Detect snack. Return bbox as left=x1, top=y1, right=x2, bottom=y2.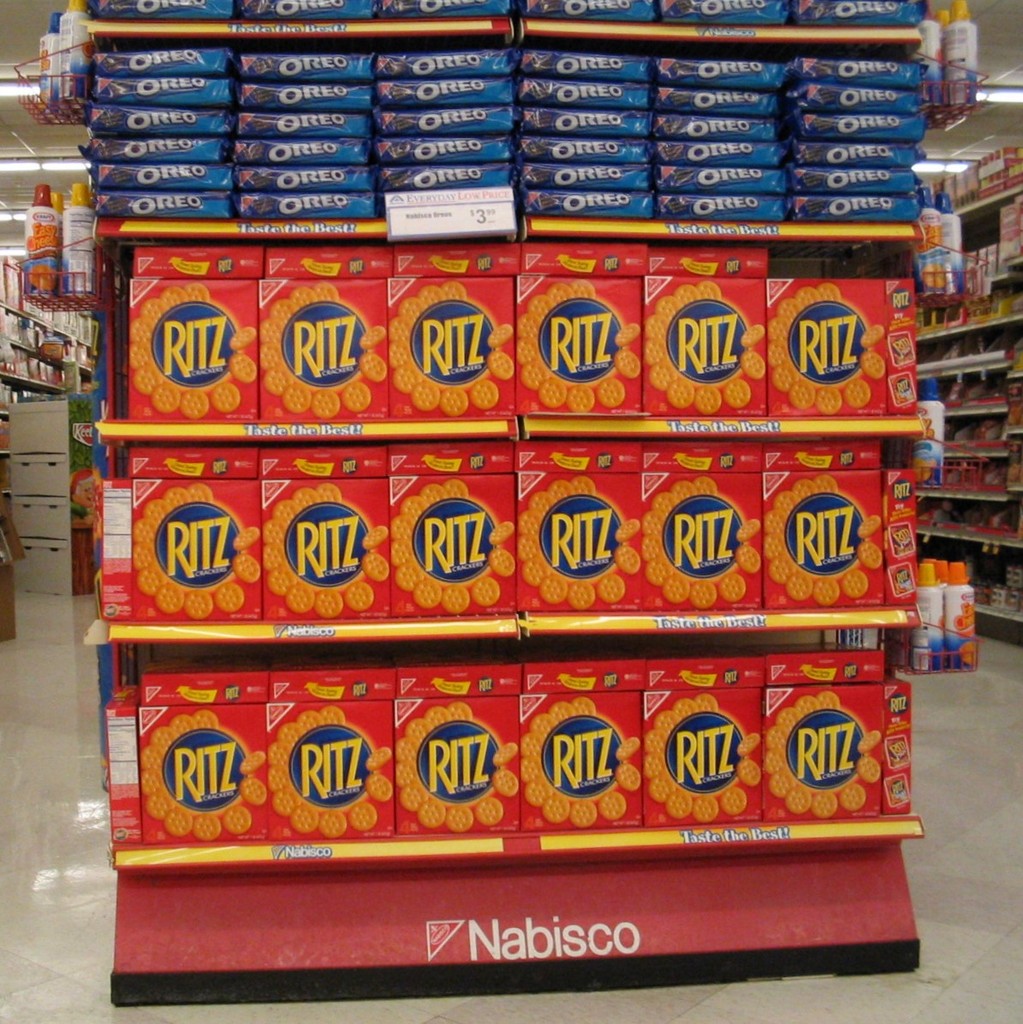
left=737, top=732, right=760, bottom=756.
